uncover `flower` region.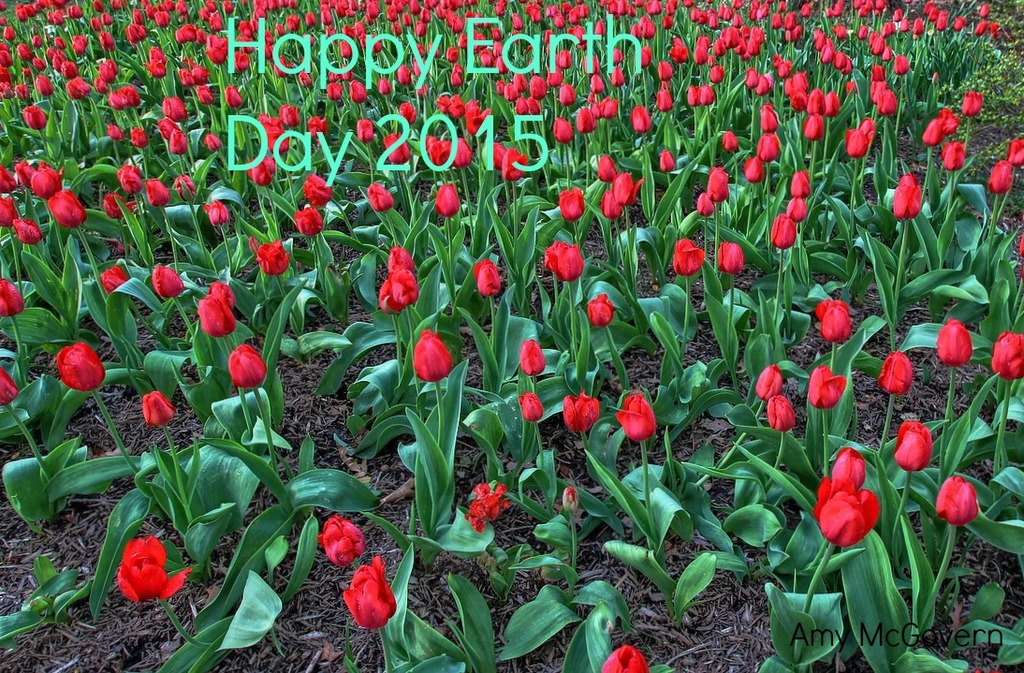
Uncovered: <region>787, 196, 806, 222</region>.
